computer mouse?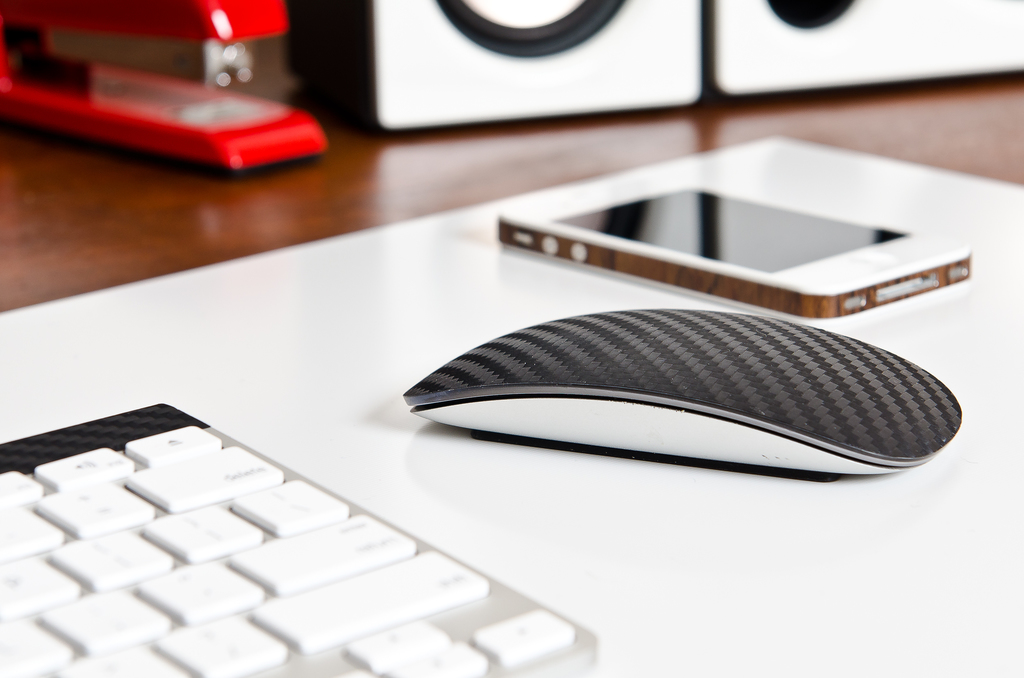
406:299:957:478
